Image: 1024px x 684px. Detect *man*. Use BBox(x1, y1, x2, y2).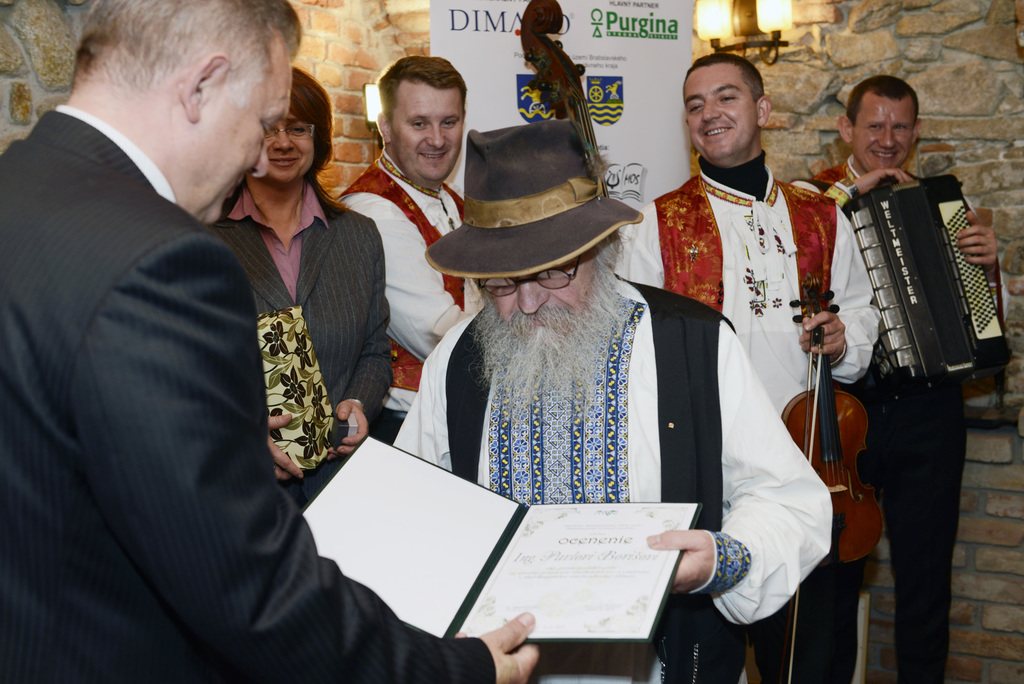
BBox(392, 117, 832, 683).
